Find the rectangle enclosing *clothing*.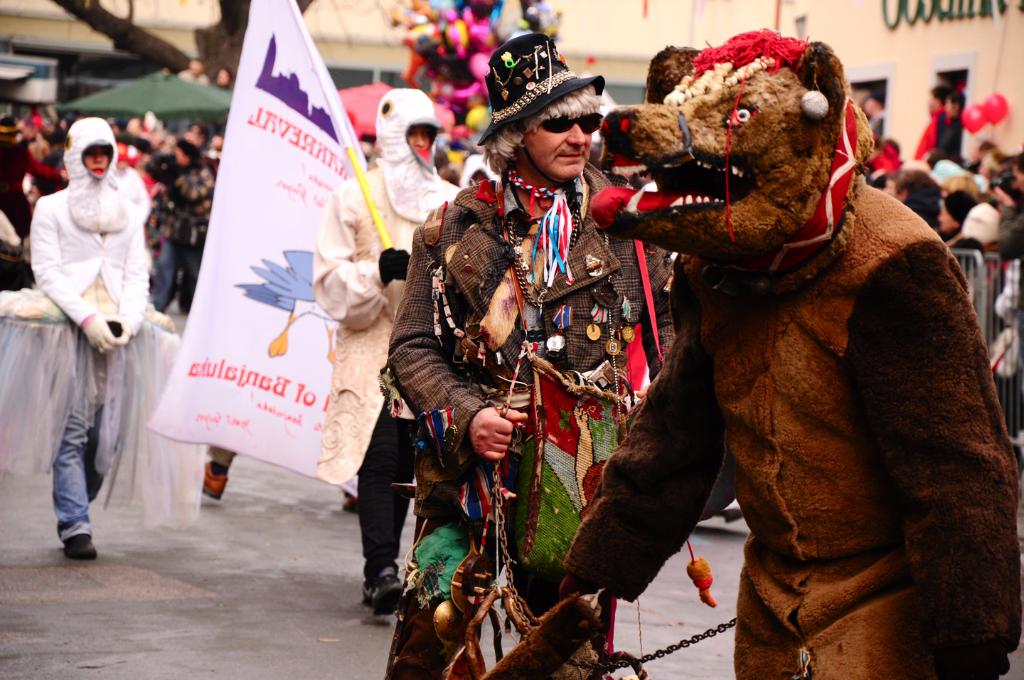
<region>949, 117, 966, 154</region>.
